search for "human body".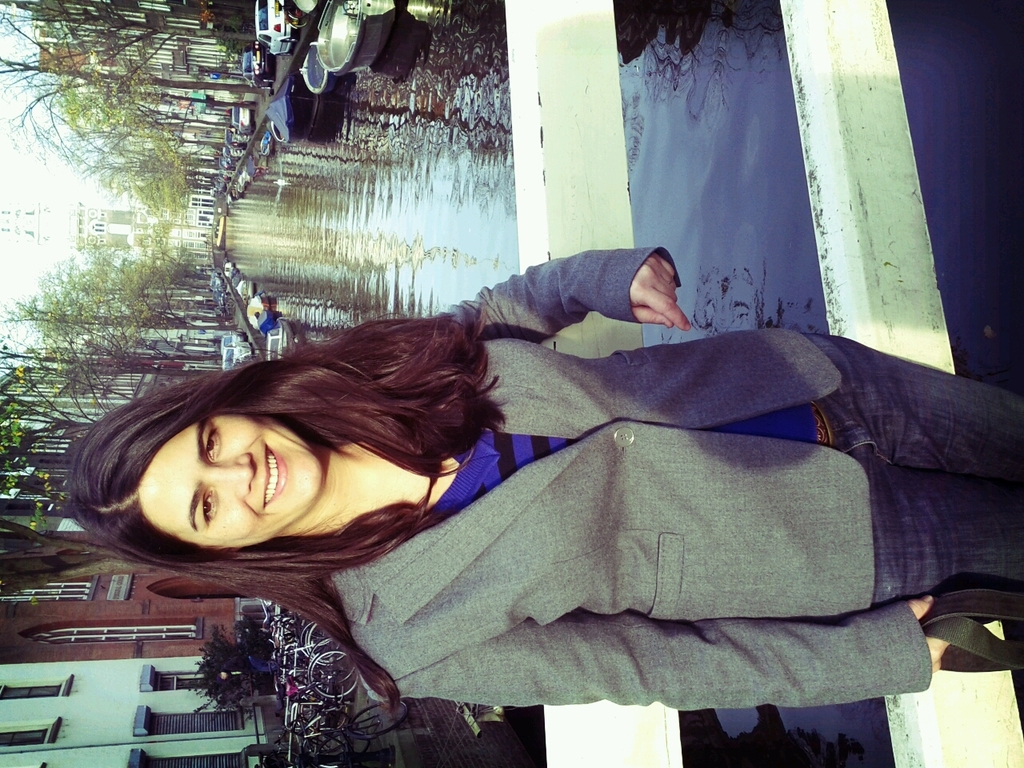
Found at BBox(42, 249, 981, 767).
